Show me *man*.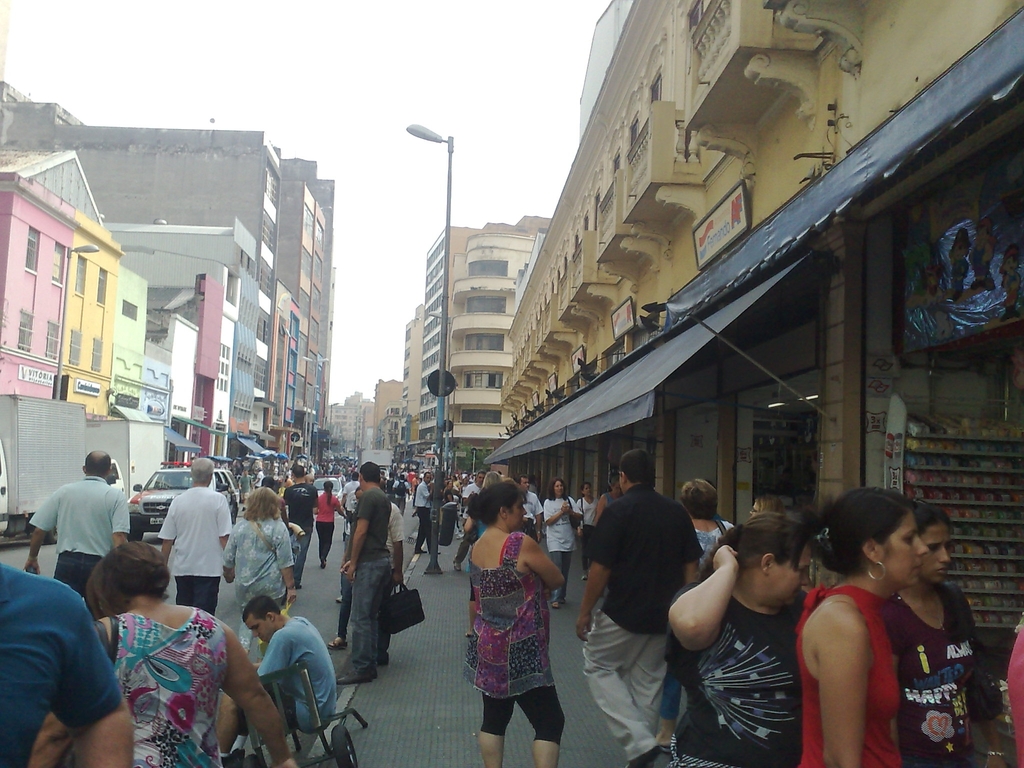
*man* is here: [413, 472, 429, 553].
